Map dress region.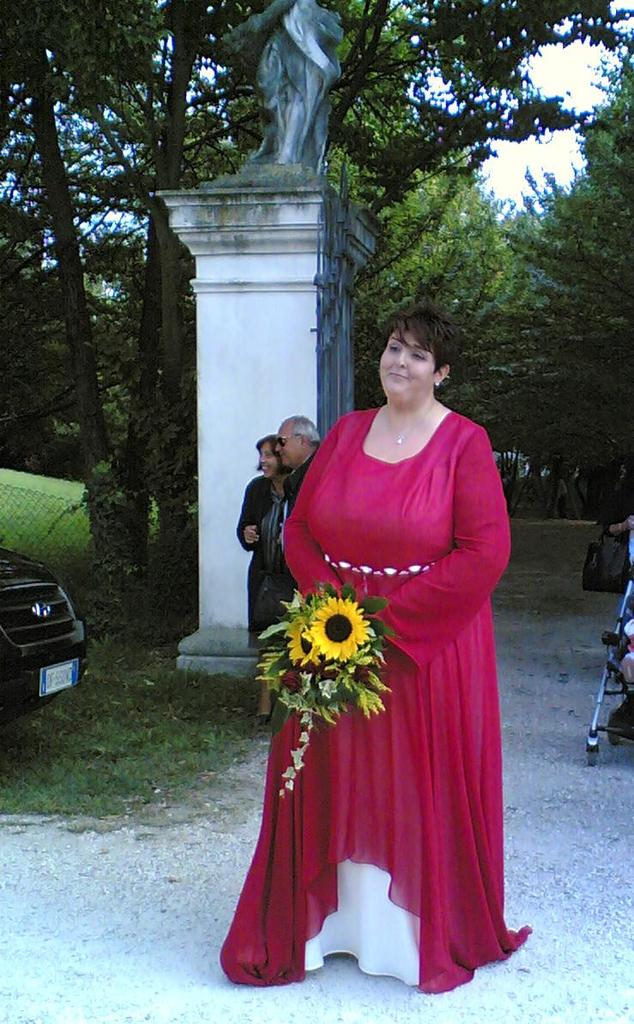
Mapped to locate(204, 415, 571, 1010).
